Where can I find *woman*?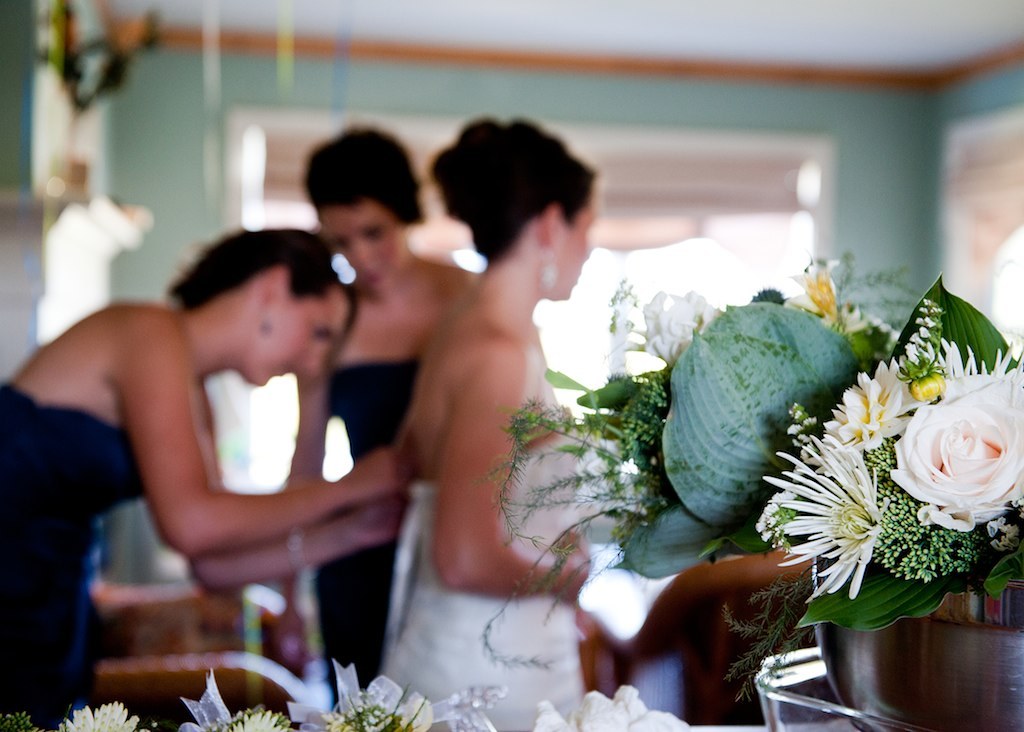
You can find it at left=0, top=218, right=413, bottom=731.
